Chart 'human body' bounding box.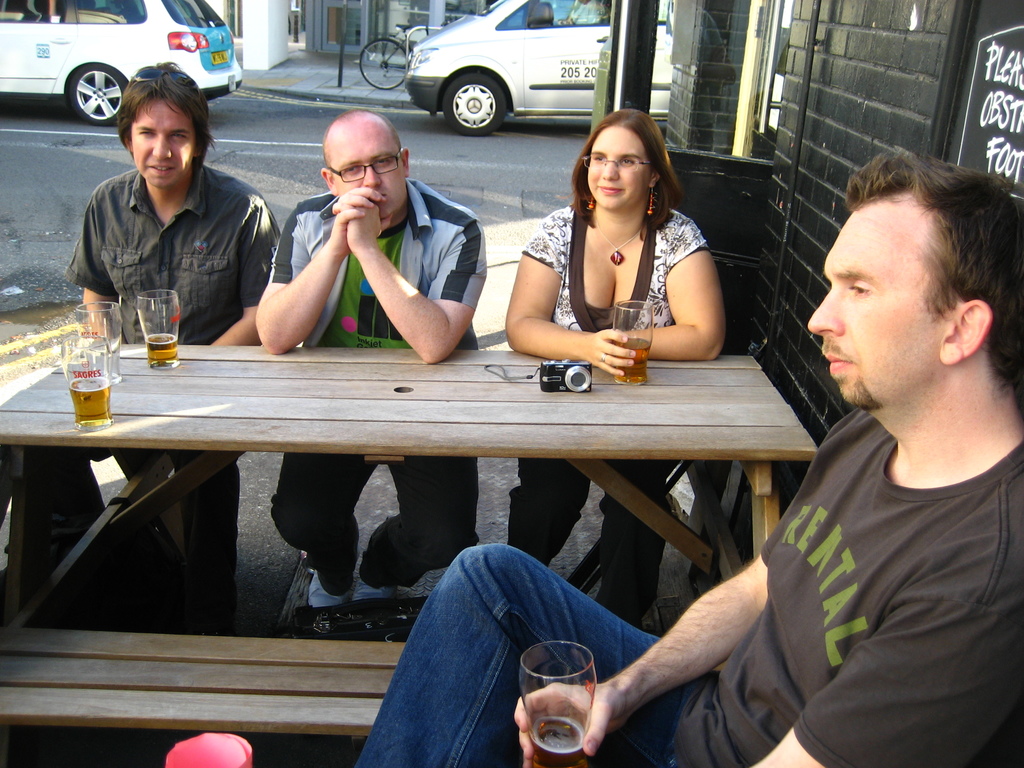
Charted: <bbox>255, 180, 486, 602</bbox>.
